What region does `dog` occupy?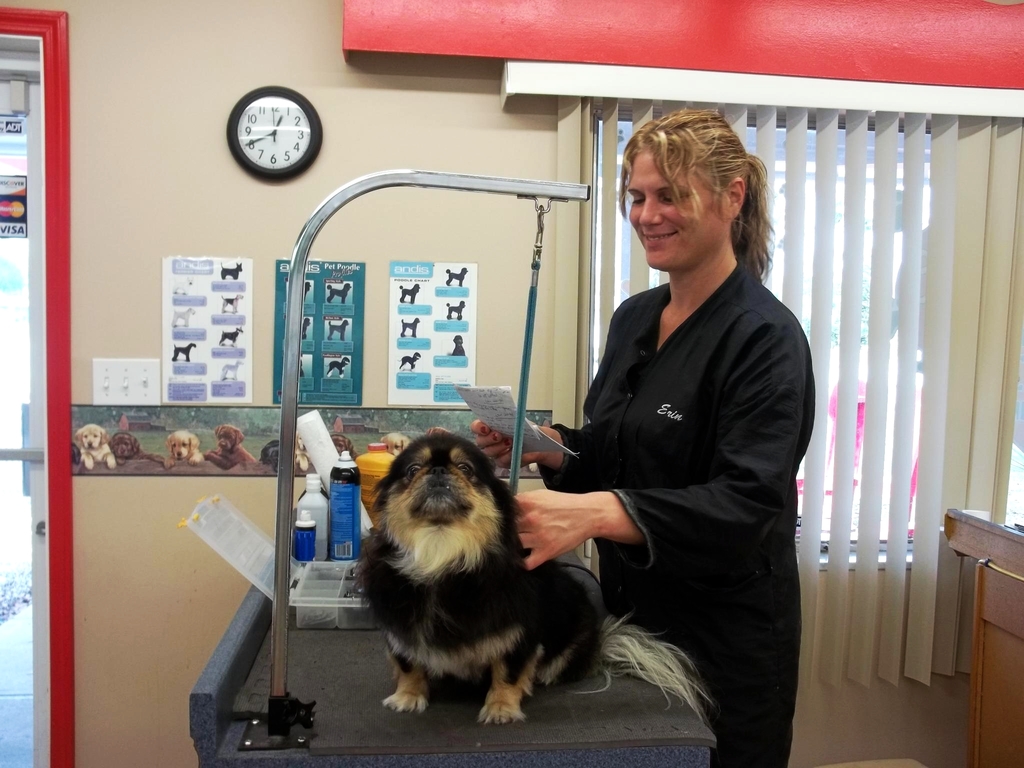
<box>381,430,412,457</box>.
